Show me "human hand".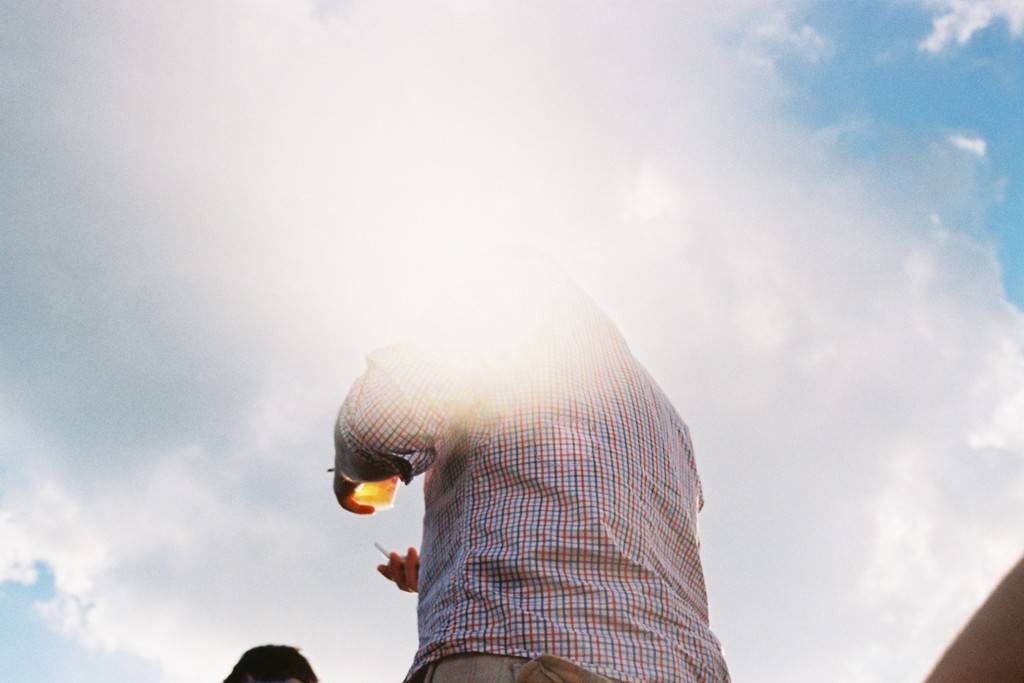
"human hand" is here: (332,465,377,516).
